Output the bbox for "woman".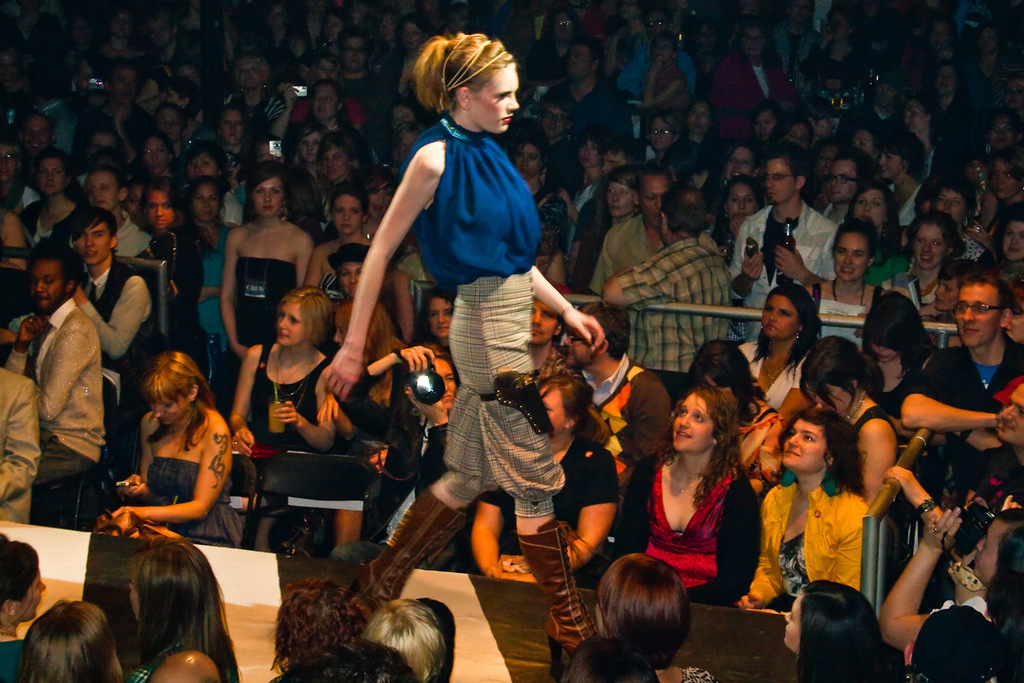
left=975, top=22, right=1016, bottom=73.
